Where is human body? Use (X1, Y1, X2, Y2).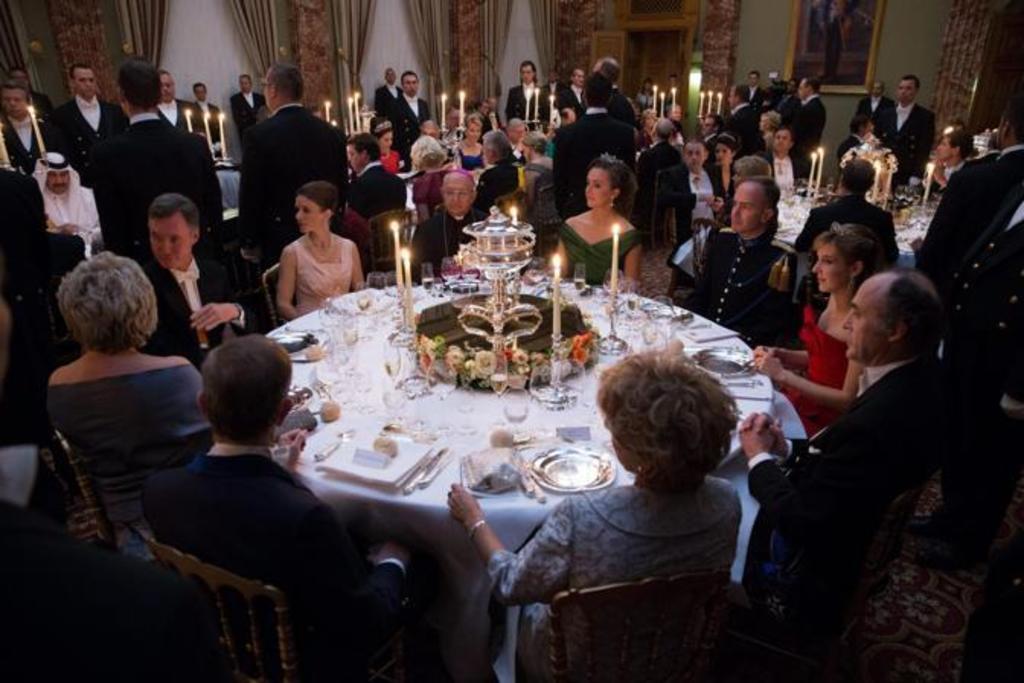
(195, 98, 222, 151).
